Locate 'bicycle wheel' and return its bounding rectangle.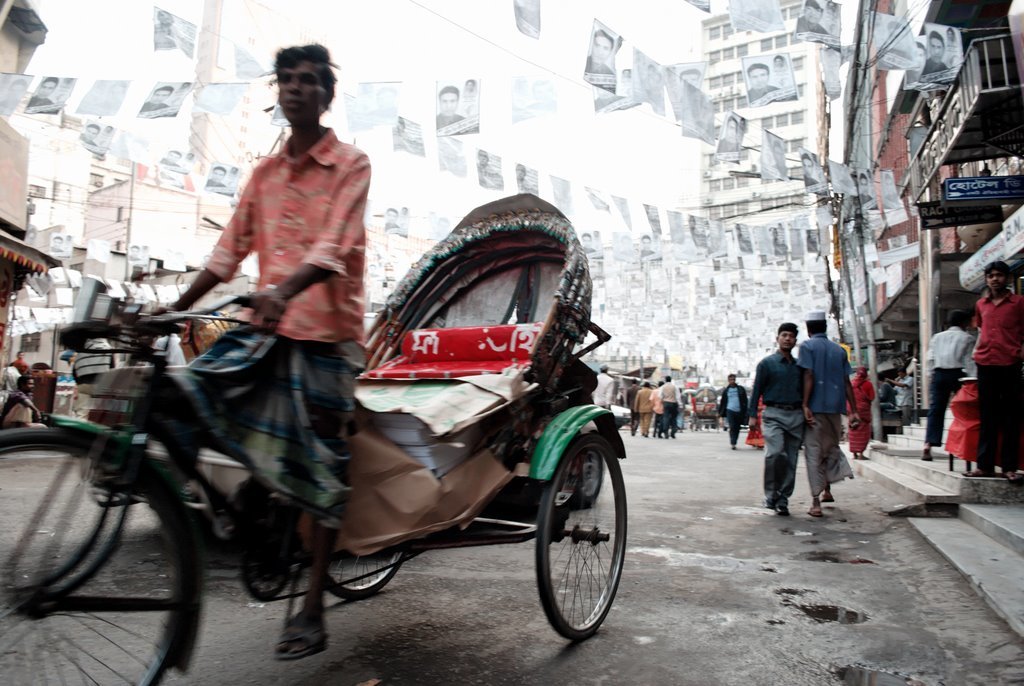
(left=324, top=547, right=408, bottom=601).
